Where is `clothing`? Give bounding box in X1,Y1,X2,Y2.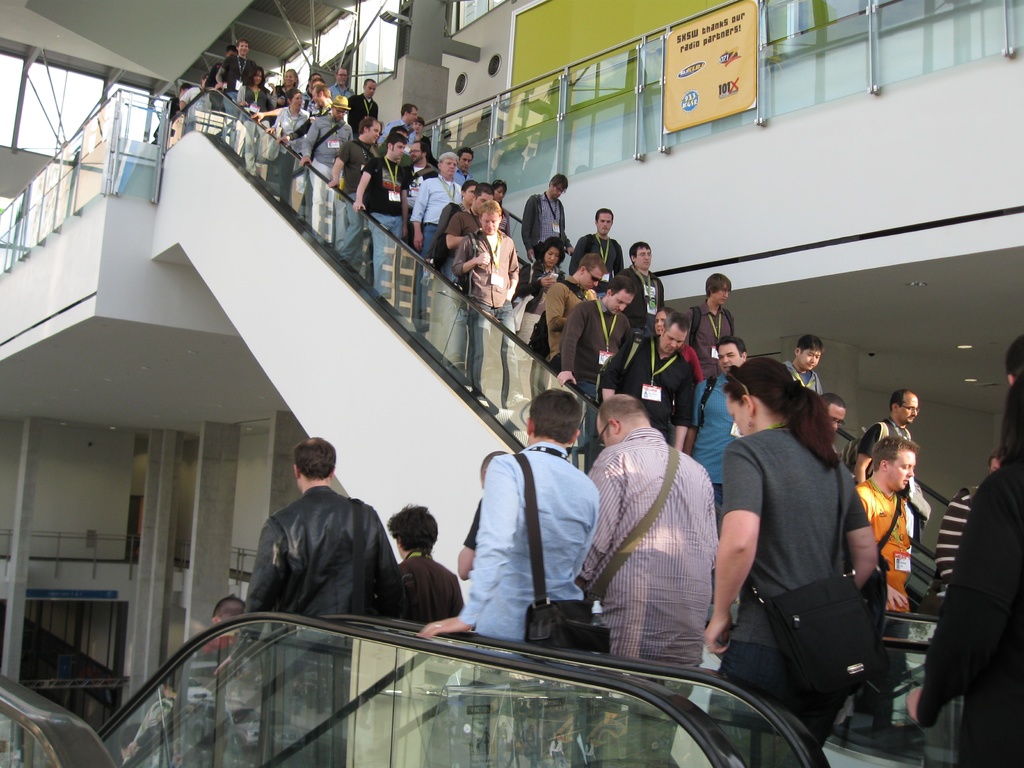
238,81,274,180.
